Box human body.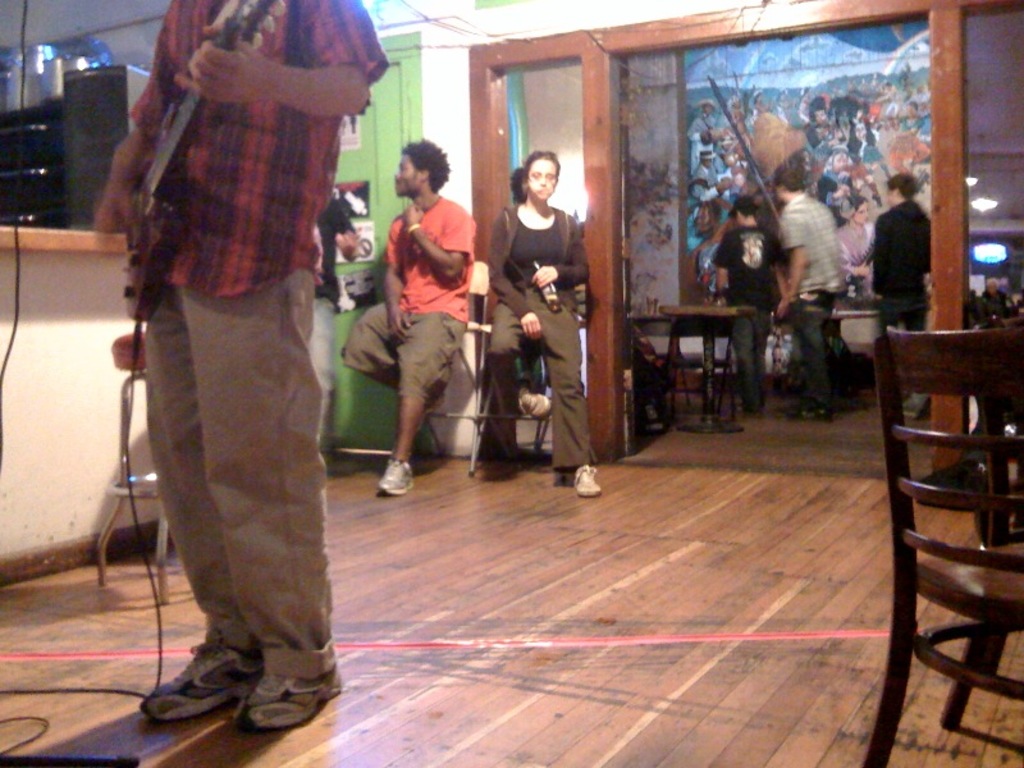
x1=356 y1=164 x2=480 y2=502.
